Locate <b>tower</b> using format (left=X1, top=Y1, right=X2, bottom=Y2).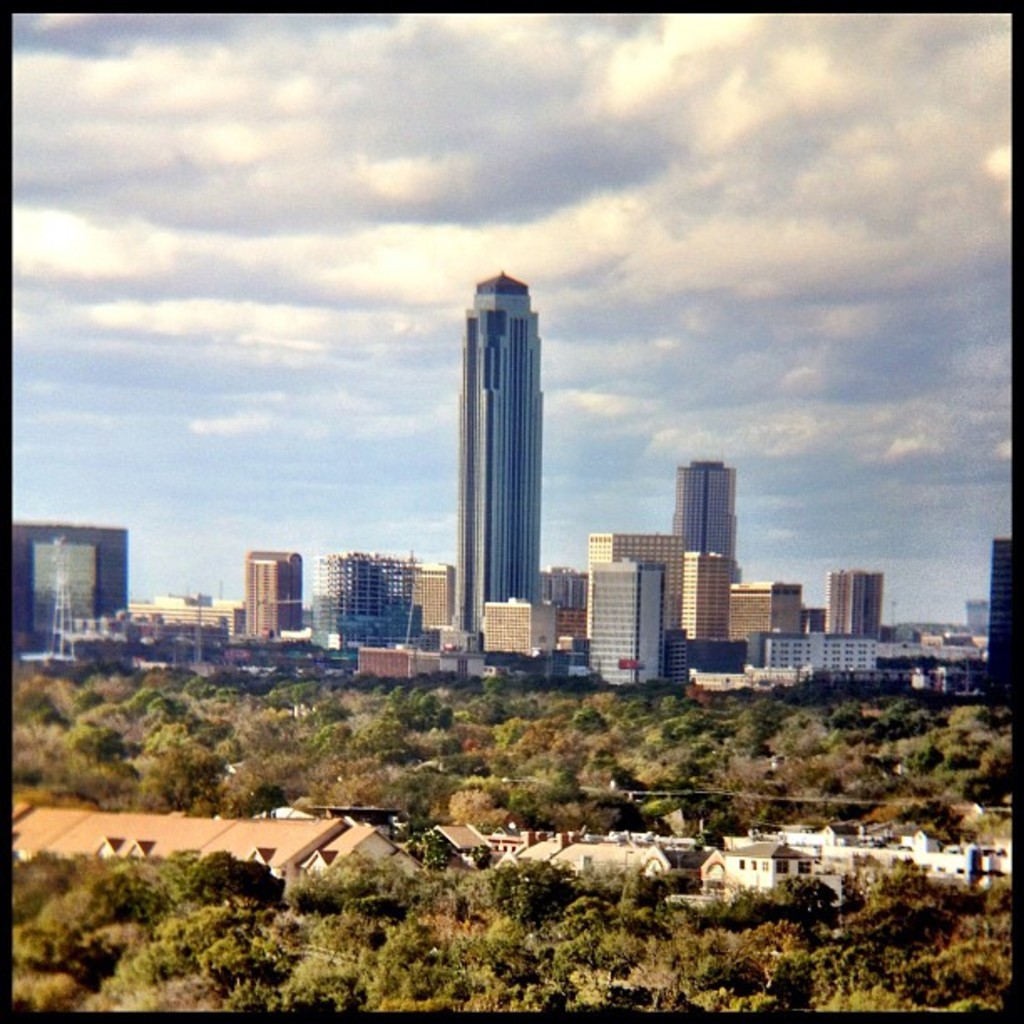
(left=668, top=462, right=728, bottom=567).
